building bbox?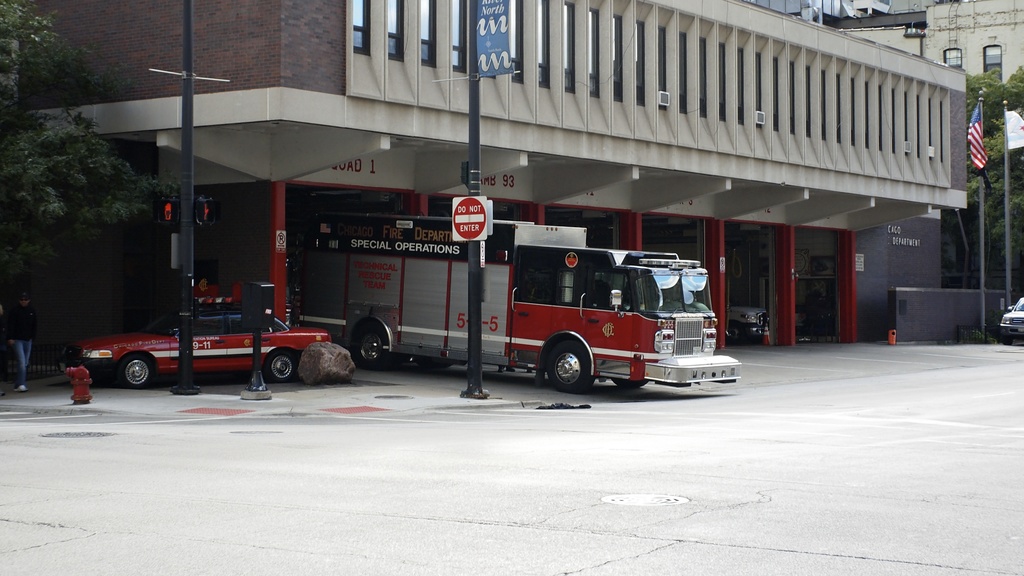
crop(21, 0, 963, 349)
